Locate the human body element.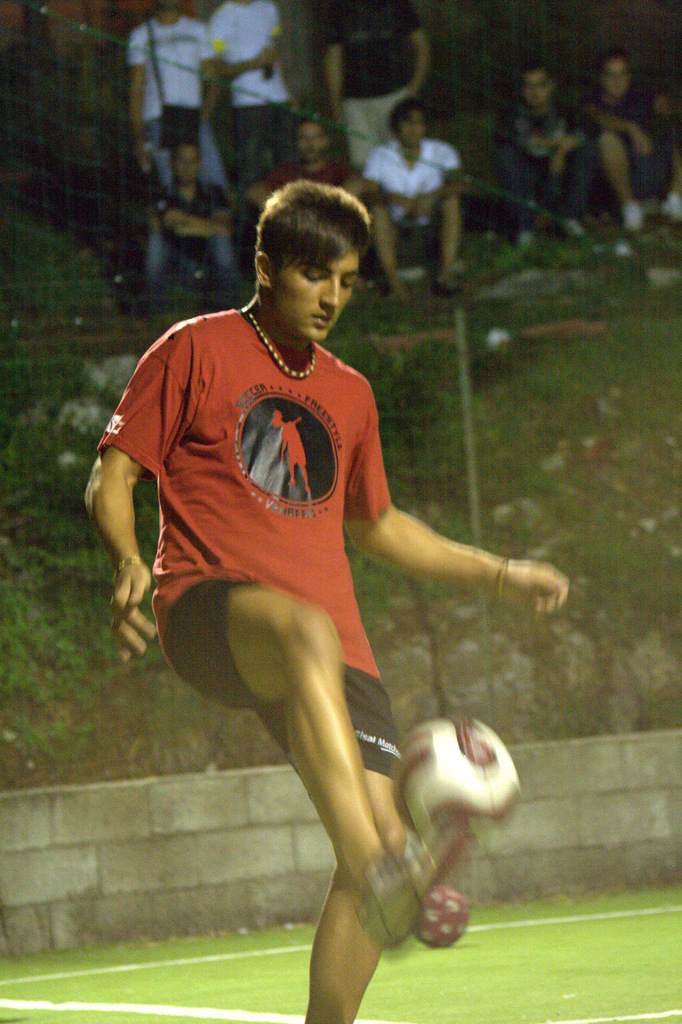
Element bbox: 121 0 226 288.
